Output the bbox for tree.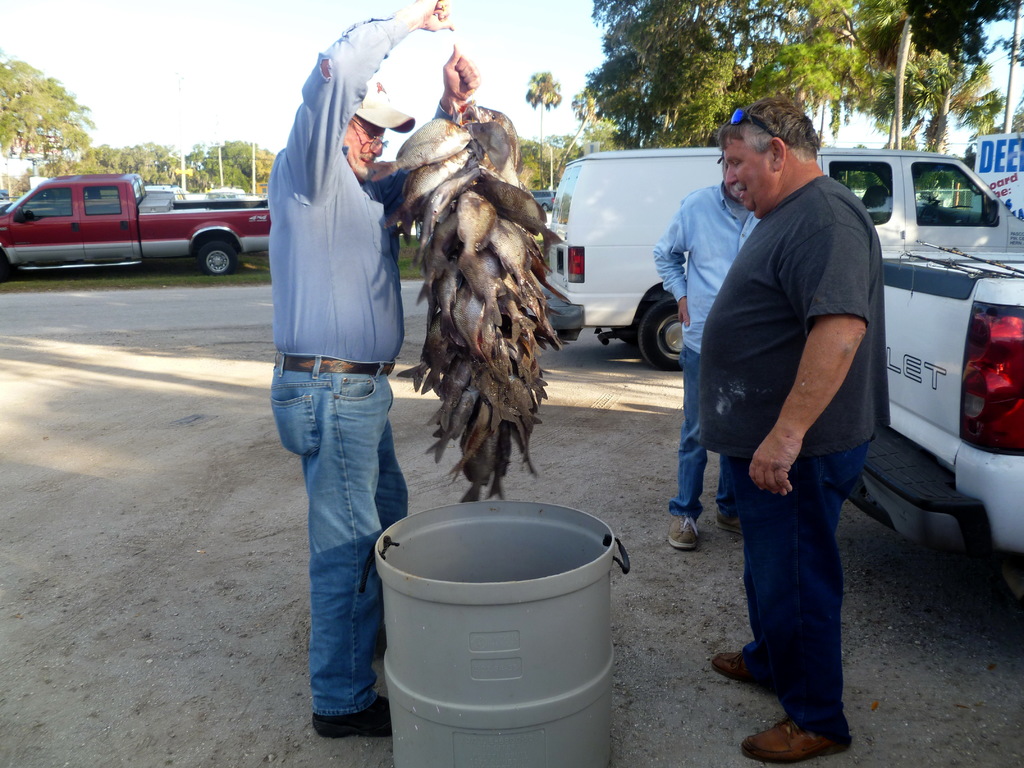
547:86:598:167.
